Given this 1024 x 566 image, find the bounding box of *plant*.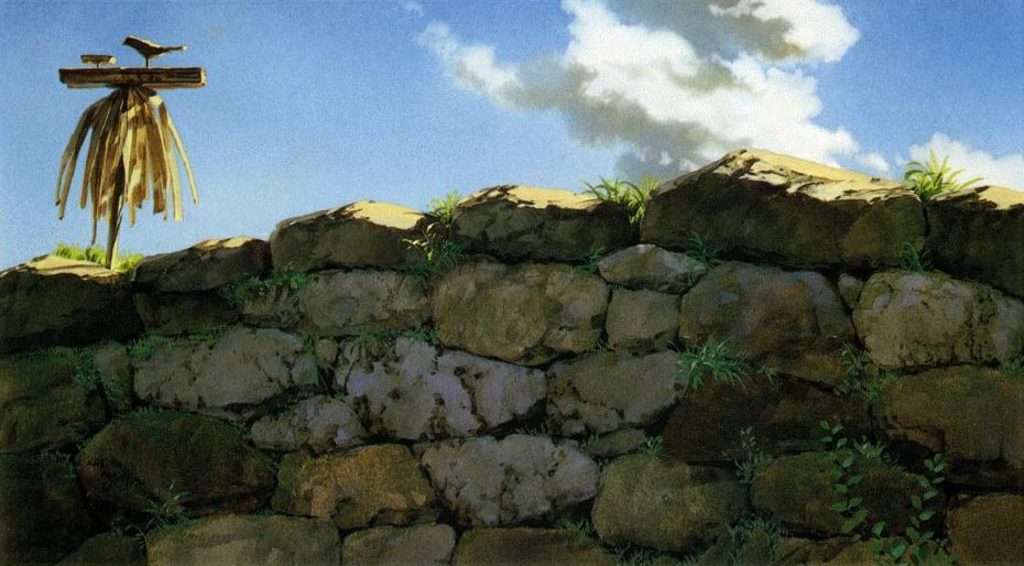
BBox(219, 255, 322, 315).
